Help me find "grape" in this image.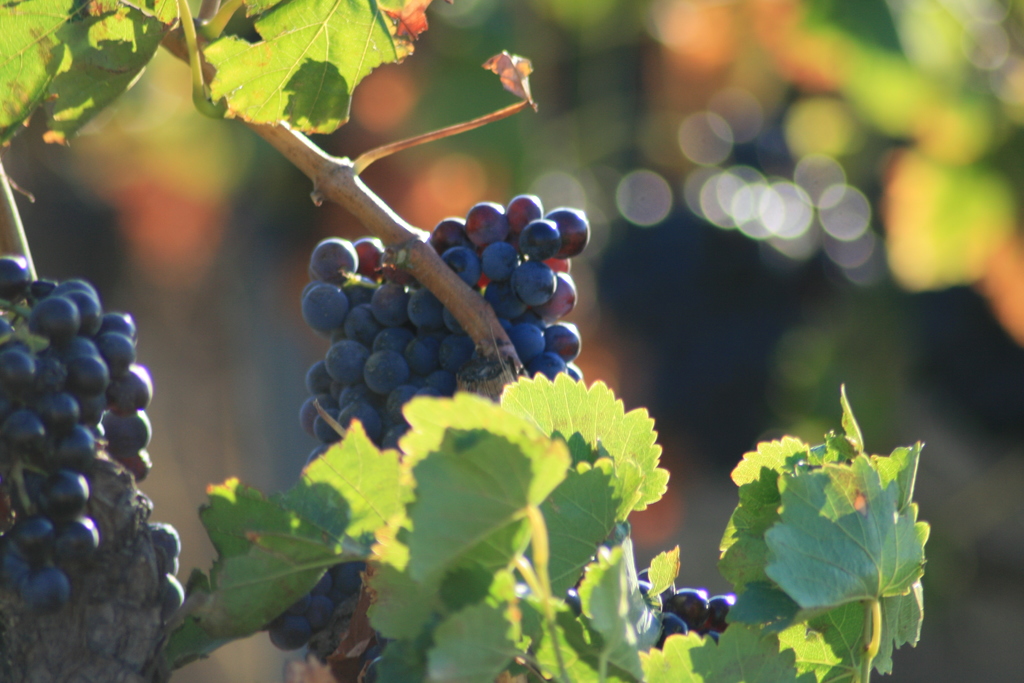
Found it: pyautogui.locateOnScreen(639, 569, 677, 597).
